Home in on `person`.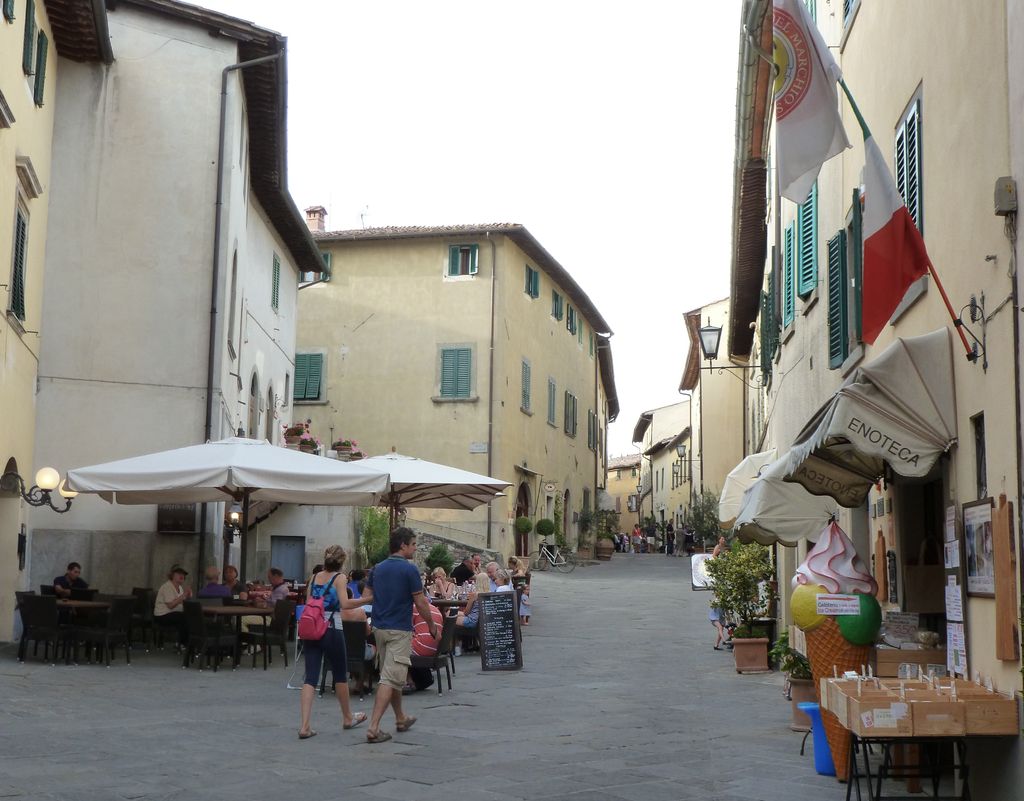
Homed in at bbox(191, 562, 227, 601).
